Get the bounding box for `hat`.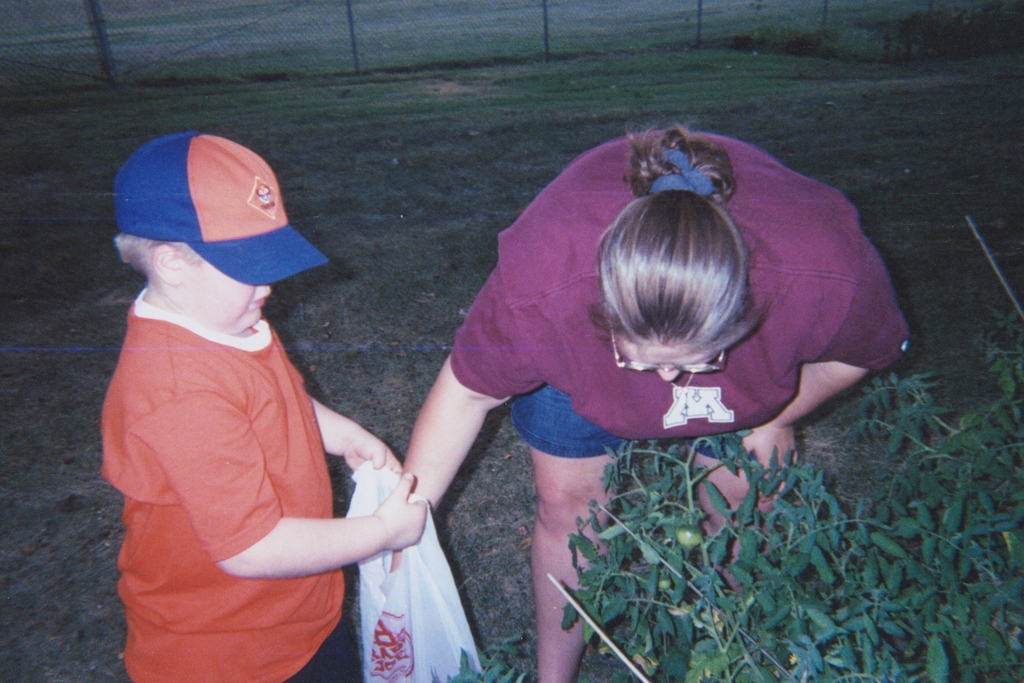
[115,134,330,285].
